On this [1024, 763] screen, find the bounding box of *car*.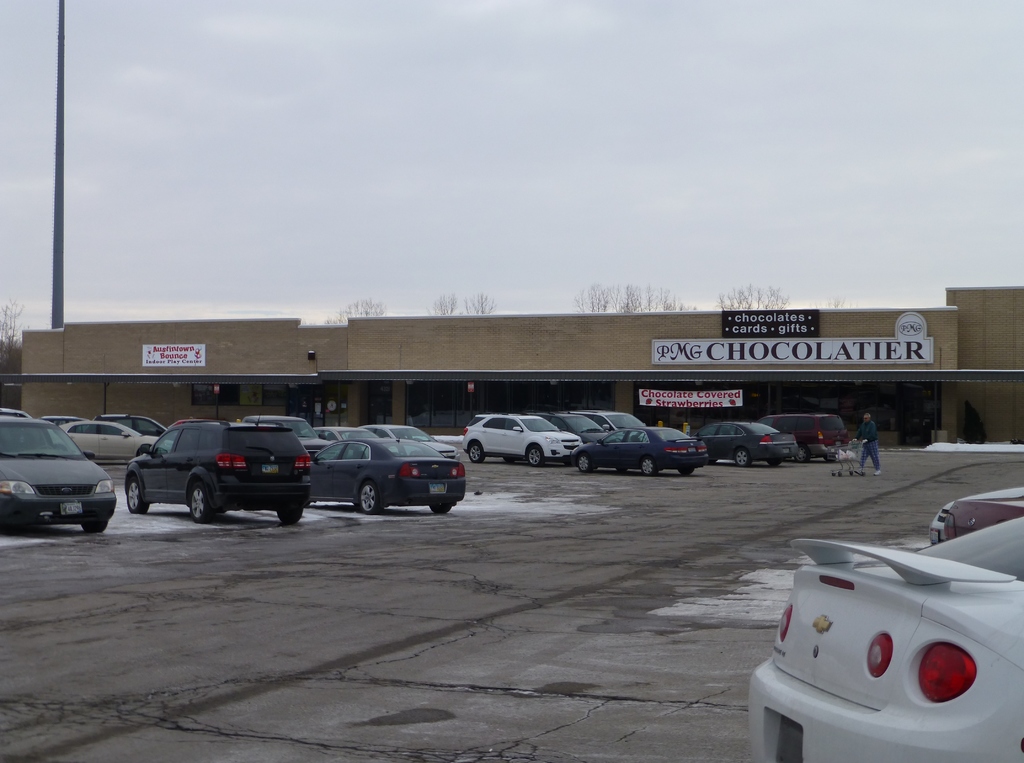
Bounding box: (945, 476, 1023, 534).
